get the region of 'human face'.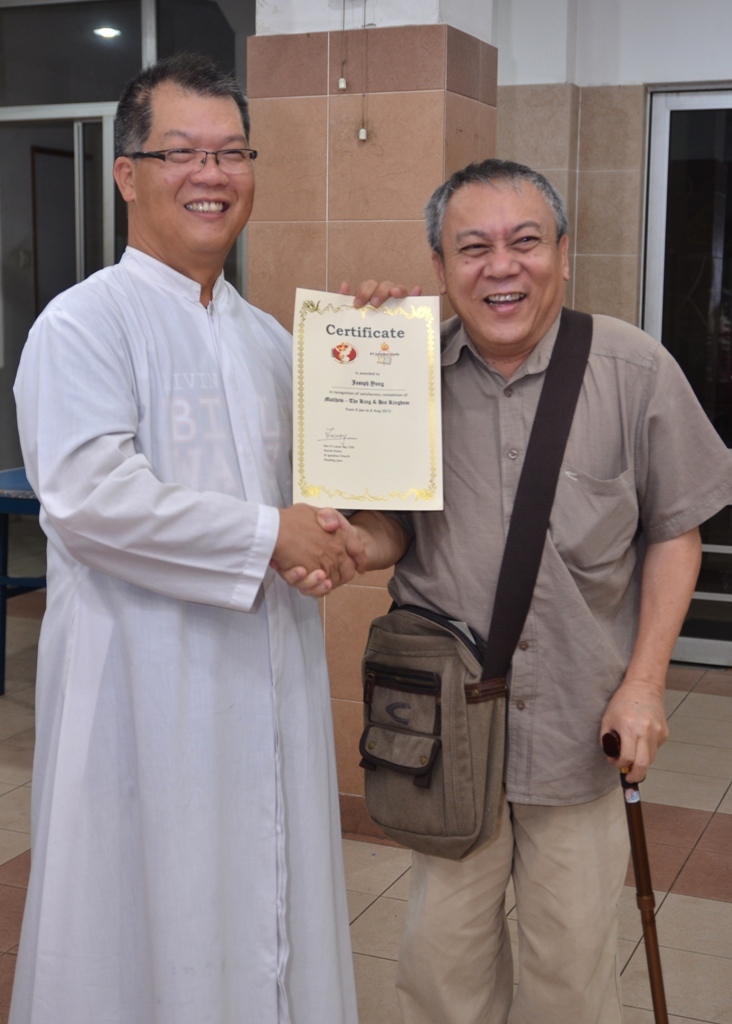
Rect(445, 178, 558, 345).
